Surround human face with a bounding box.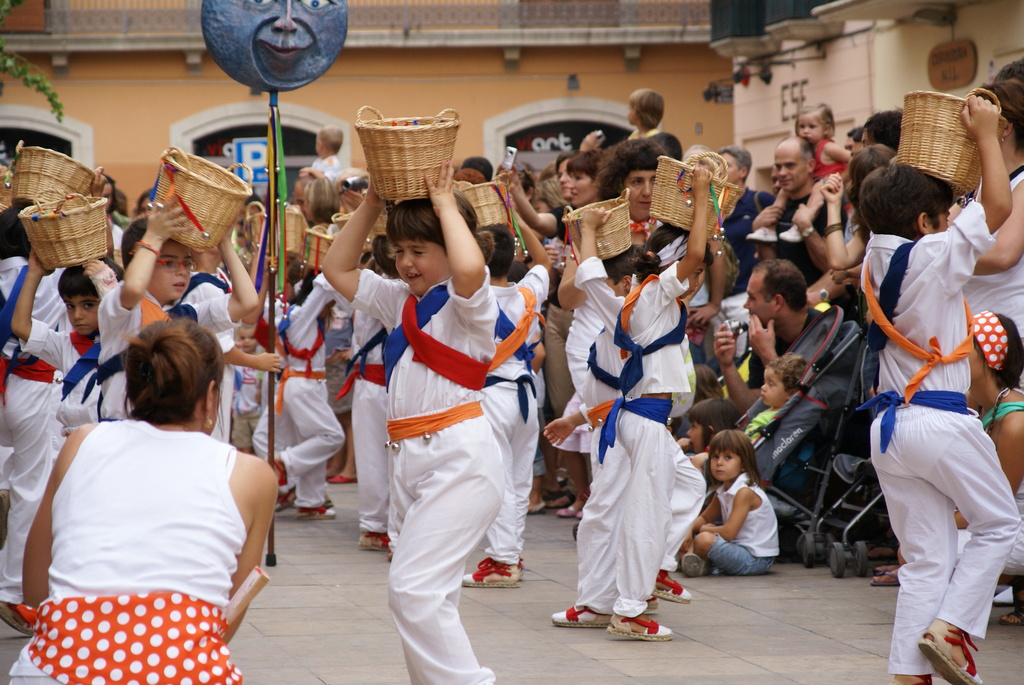
rect(968, 338, 988, 382).
